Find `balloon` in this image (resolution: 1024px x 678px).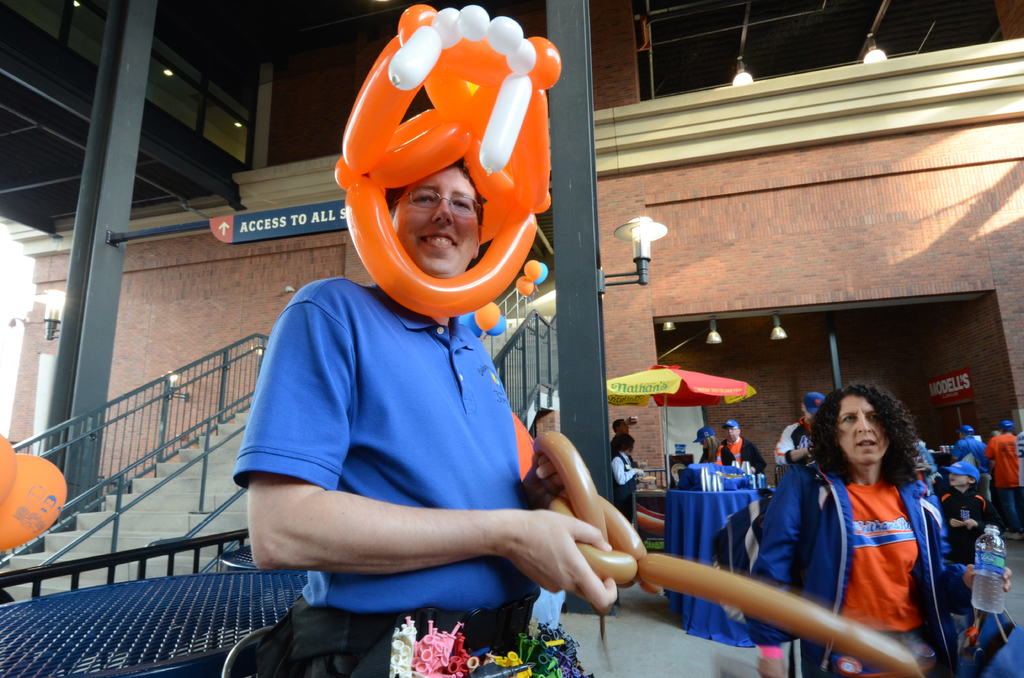
box=[0, 433, 69, 551].
